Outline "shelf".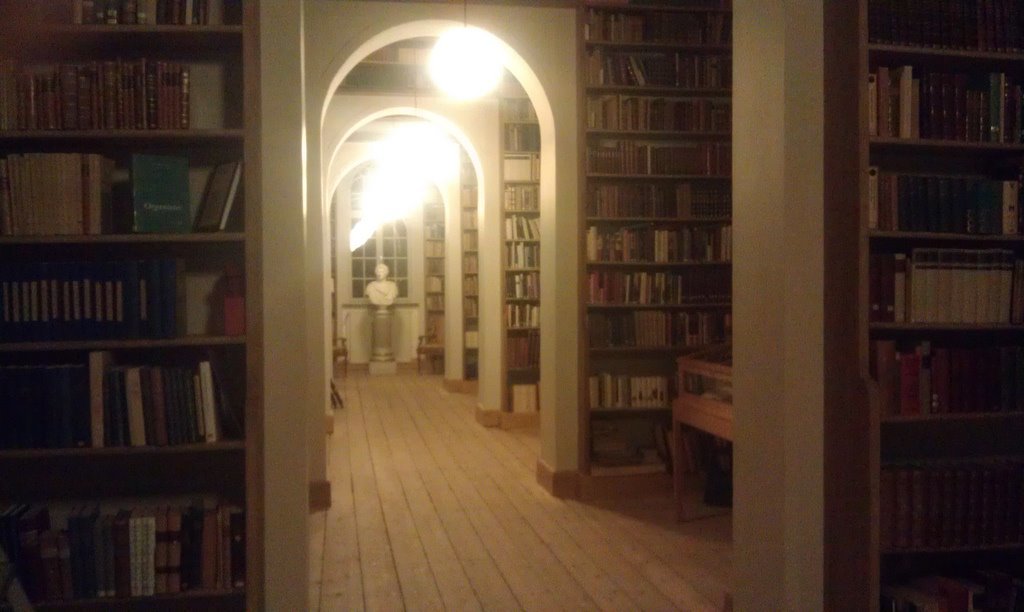
Outline: bbox(426, 185, 447, 350).
